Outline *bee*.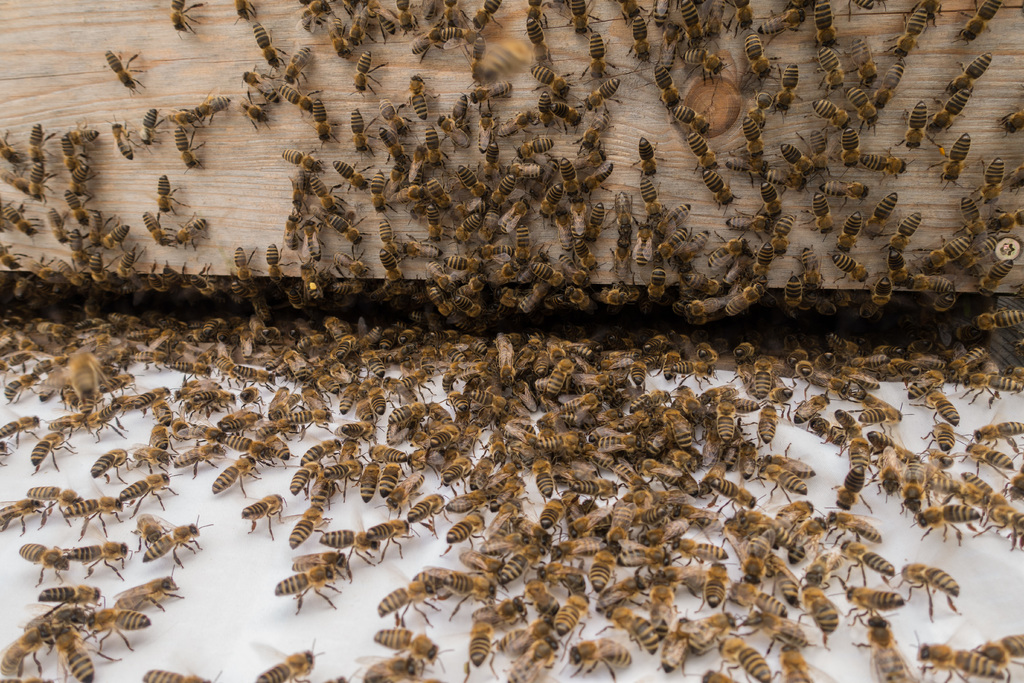
Outline: <region>535, 493, 566, 541</region>.
